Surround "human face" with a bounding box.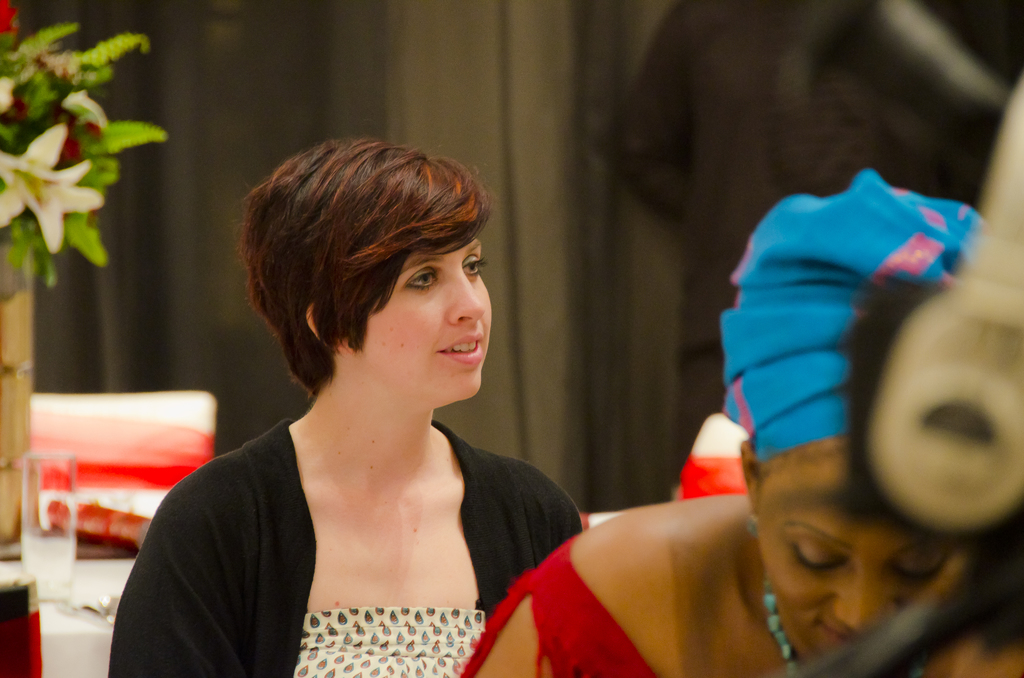
Rect(347, 238, 493, 411).
